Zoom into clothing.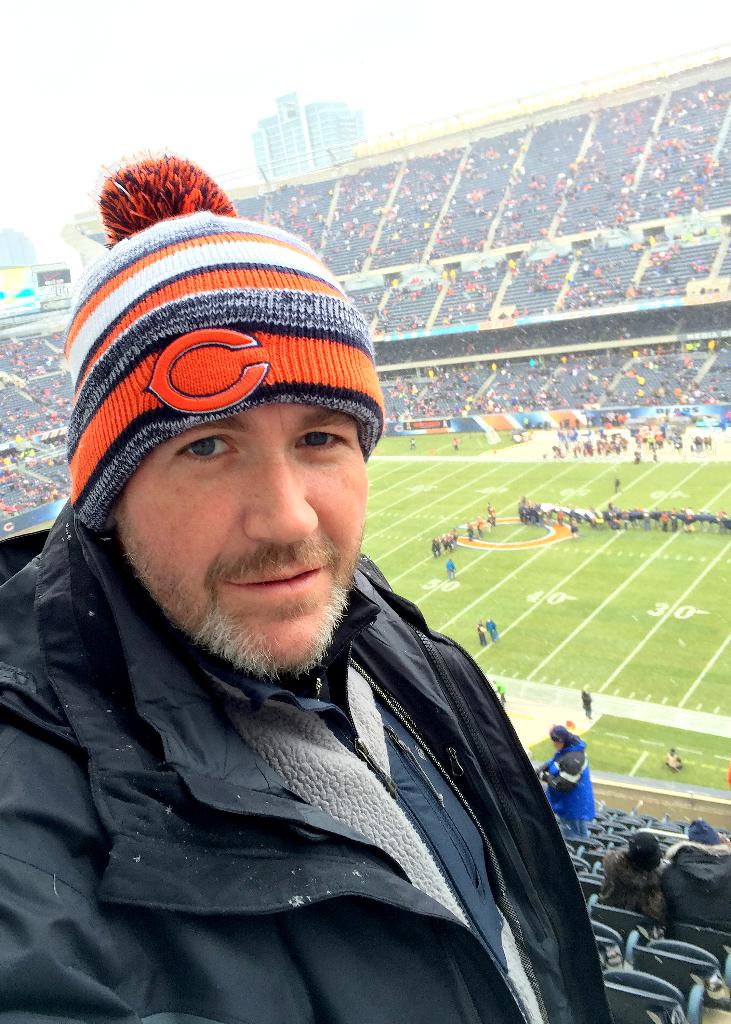
Zoom target: select_region(653, 830, 730, 934).
